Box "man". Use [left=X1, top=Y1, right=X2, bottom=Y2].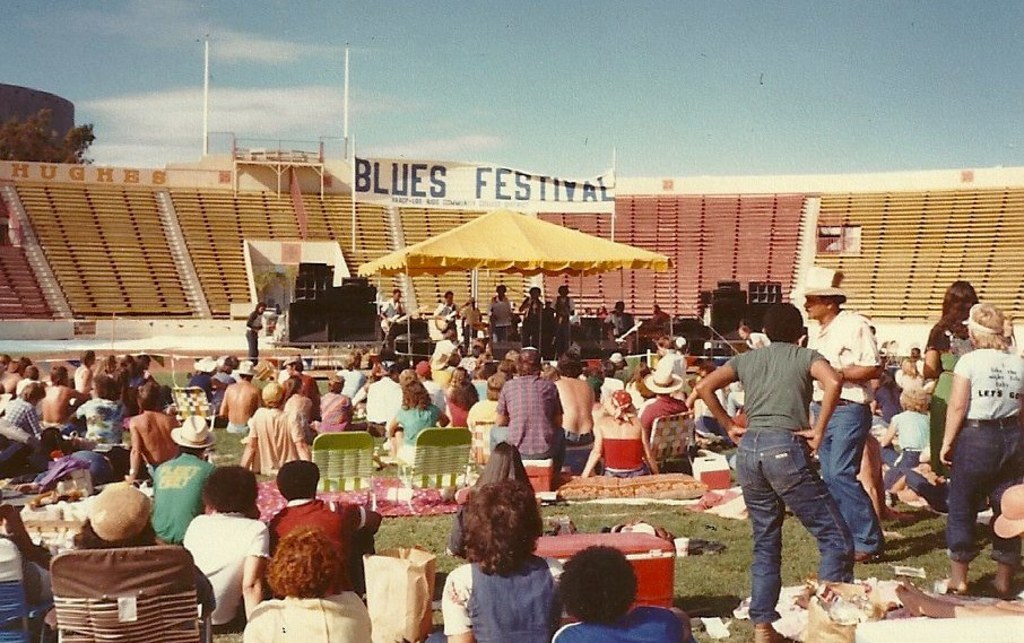
[left=614, top=309, right=630, bottom=327].
